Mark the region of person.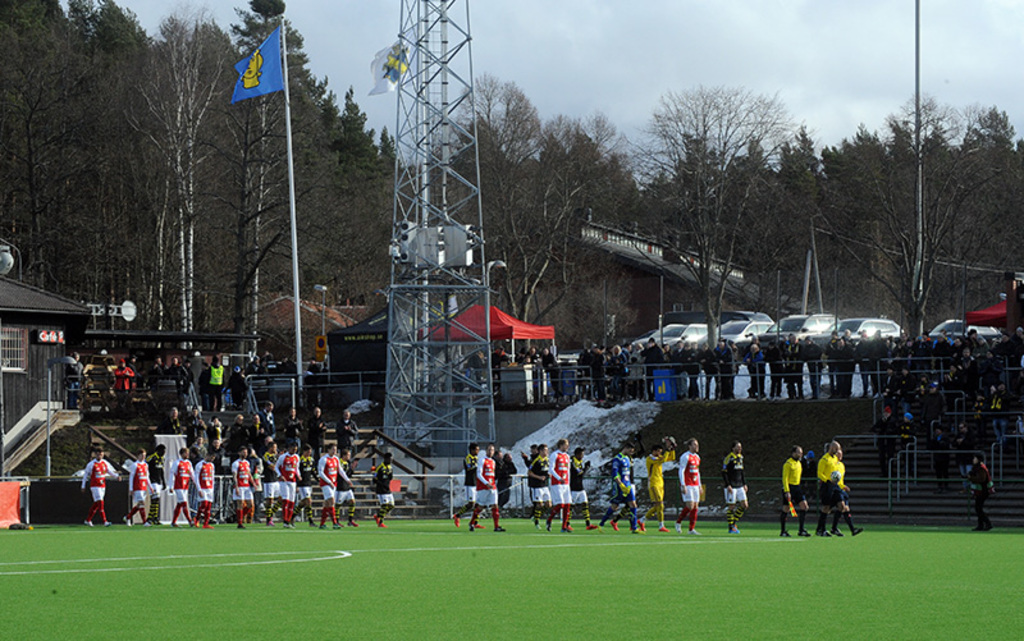
Region: l=545, t=434, r=572, b=532.
